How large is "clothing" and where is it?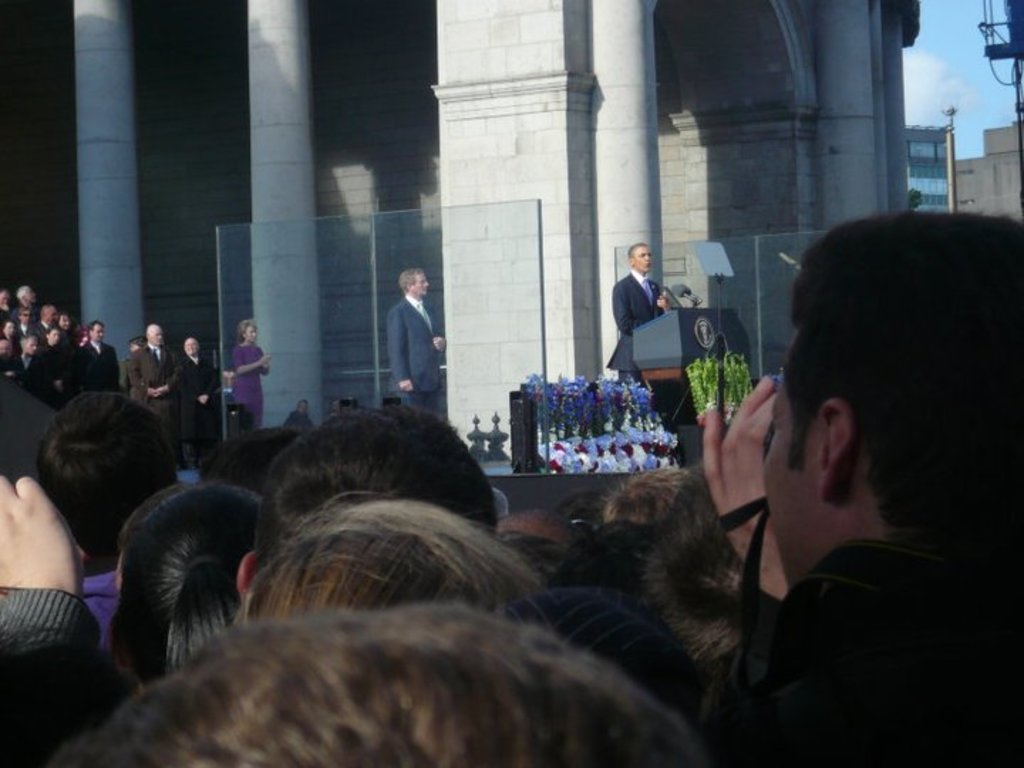
Bounding box: box=[600, 269, 667, 388].
